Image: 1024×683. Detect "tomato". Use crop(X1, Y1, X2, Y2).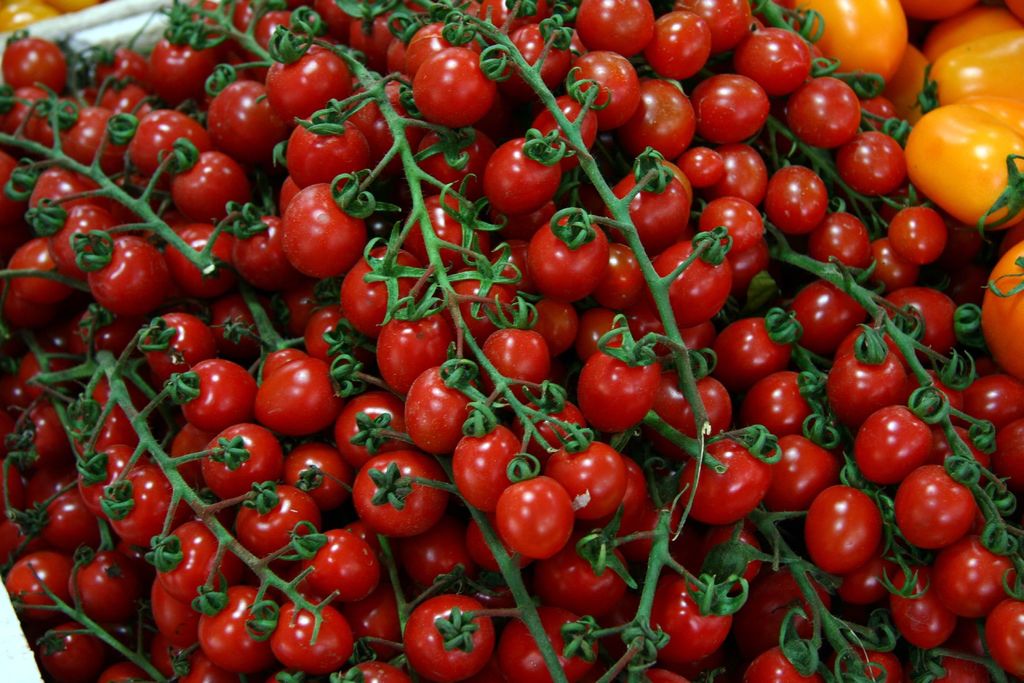
crop(925, 2, 1023, 60).
